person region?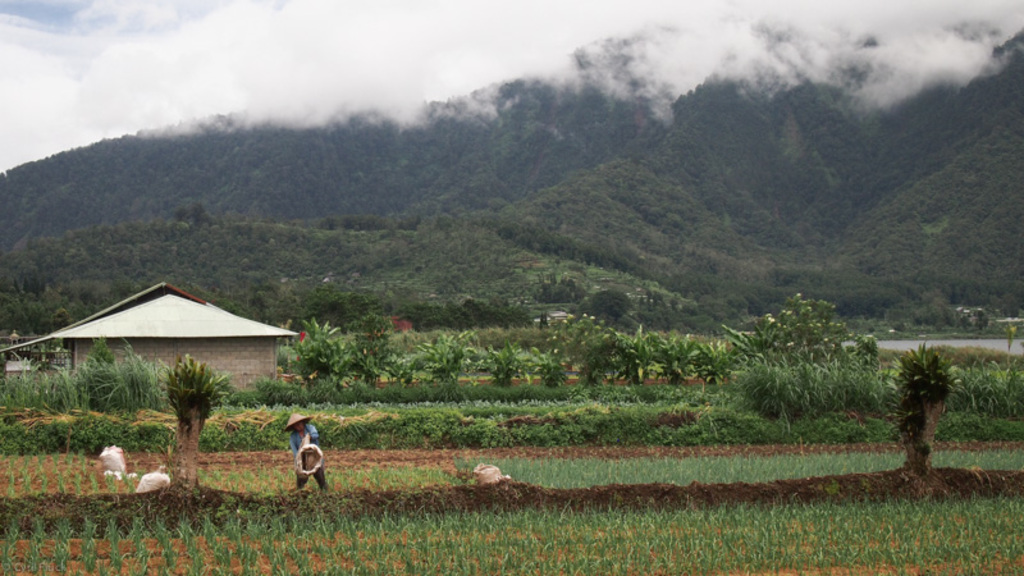
[278,407,324,494]
